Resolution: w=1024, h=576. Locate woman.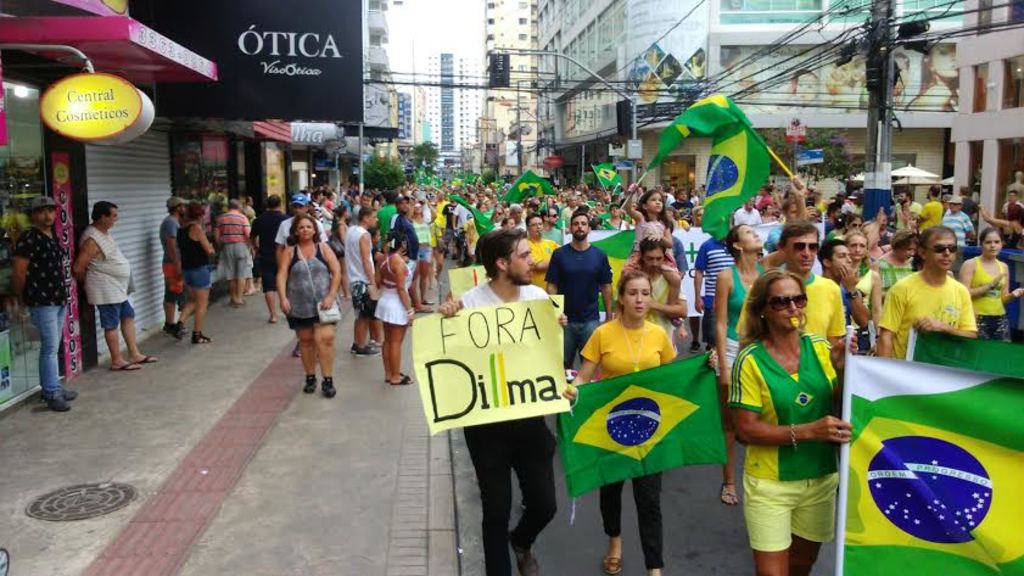
(570, 270, 675, 570).
